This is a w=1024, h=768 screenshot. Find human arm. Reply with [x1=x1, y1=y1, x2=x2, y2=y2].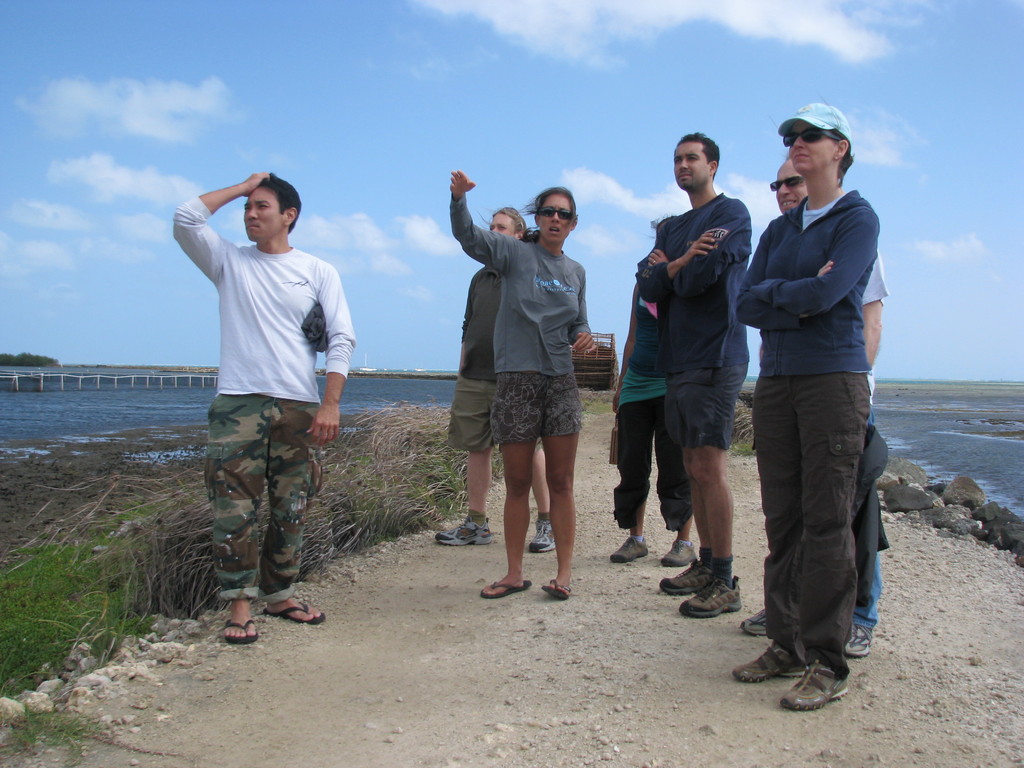
[x1=858, y1=248, x2=889, y2=368].
